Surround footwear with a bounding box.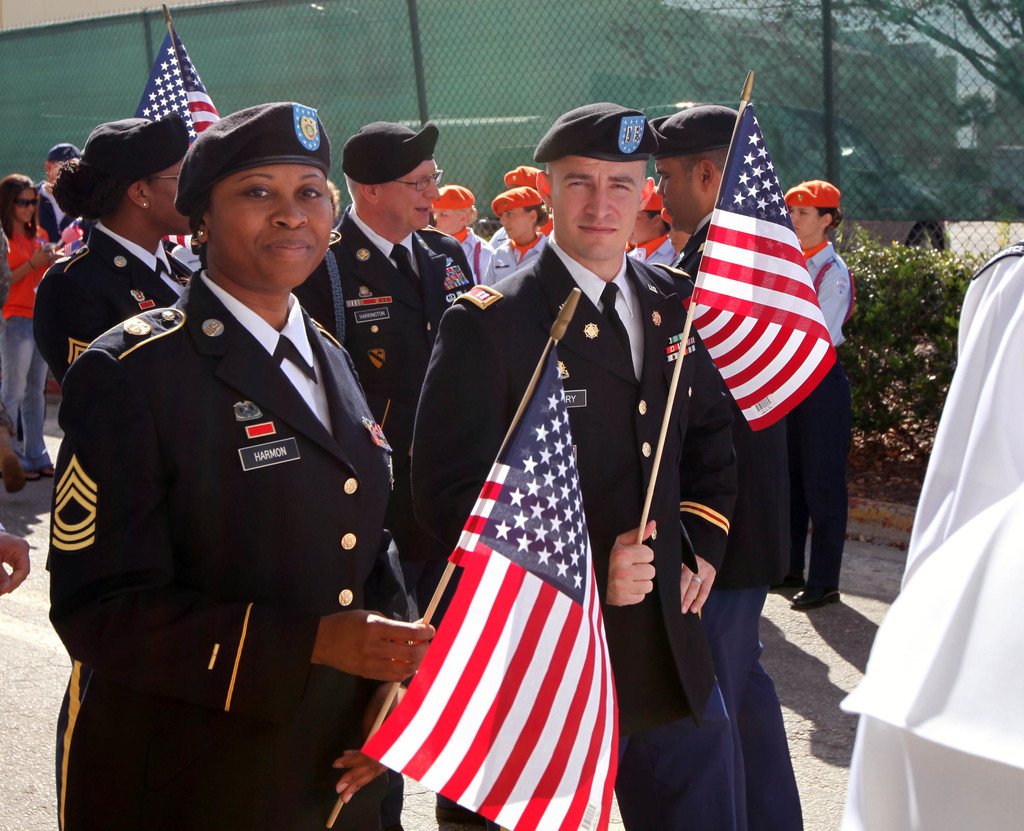
bbox=[787, 581, 841, 617].
